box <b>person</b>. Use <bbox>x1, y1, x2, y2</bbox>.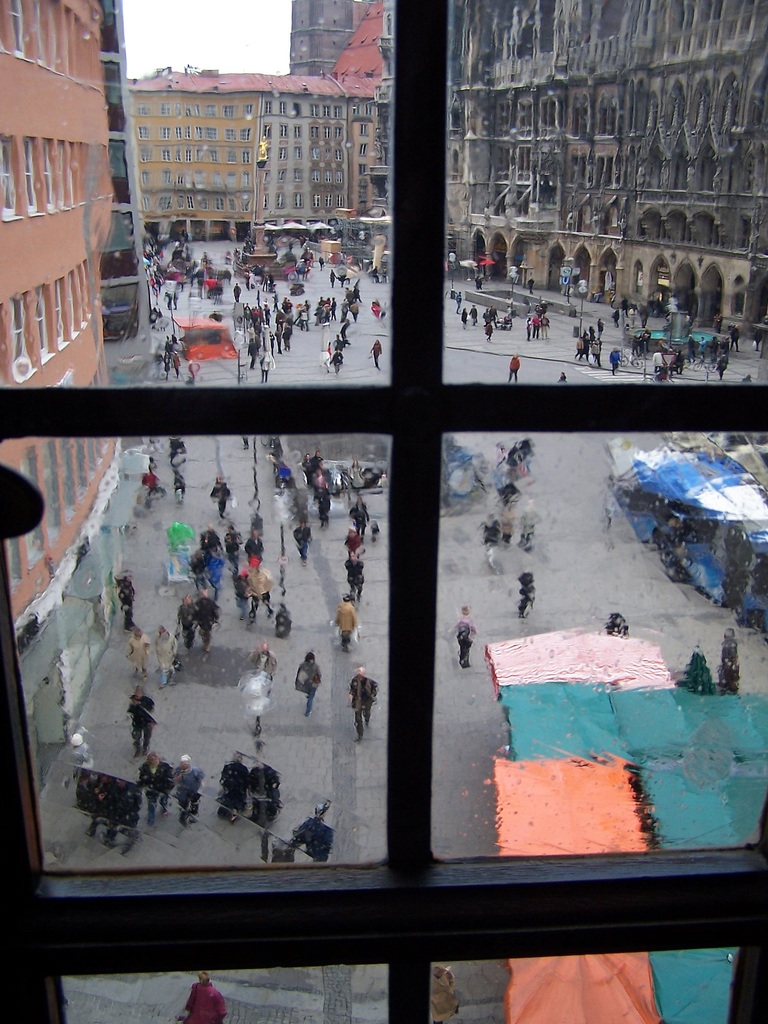
<bbox>716, 349, 730, 382</bbox>.
